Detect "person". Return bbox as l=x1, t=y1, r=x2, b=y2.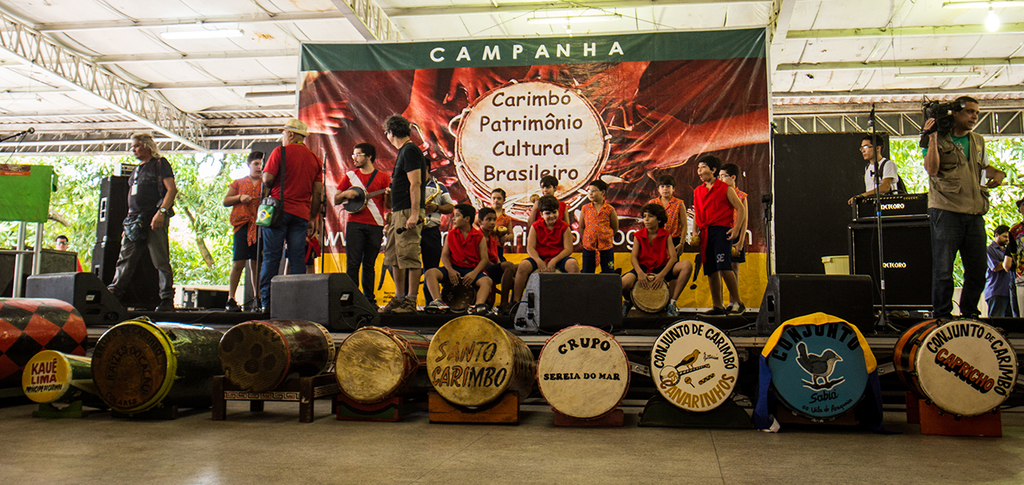
l=625, t=204, r=680, b=320.
